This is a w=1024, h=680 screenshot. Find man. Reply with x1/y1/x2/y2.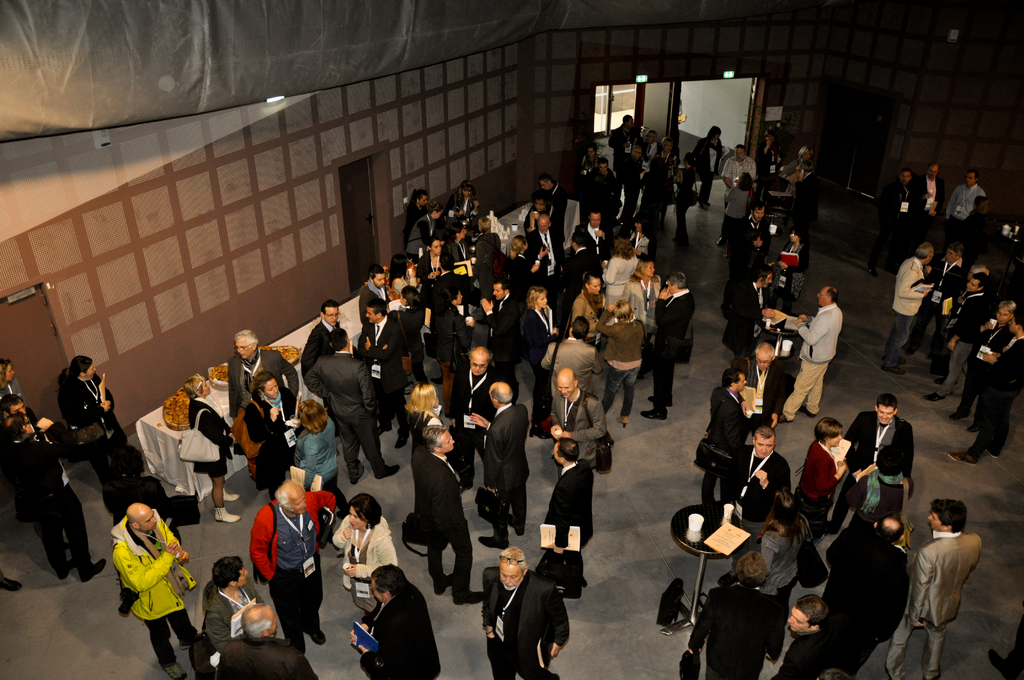
111/503/200/679.
